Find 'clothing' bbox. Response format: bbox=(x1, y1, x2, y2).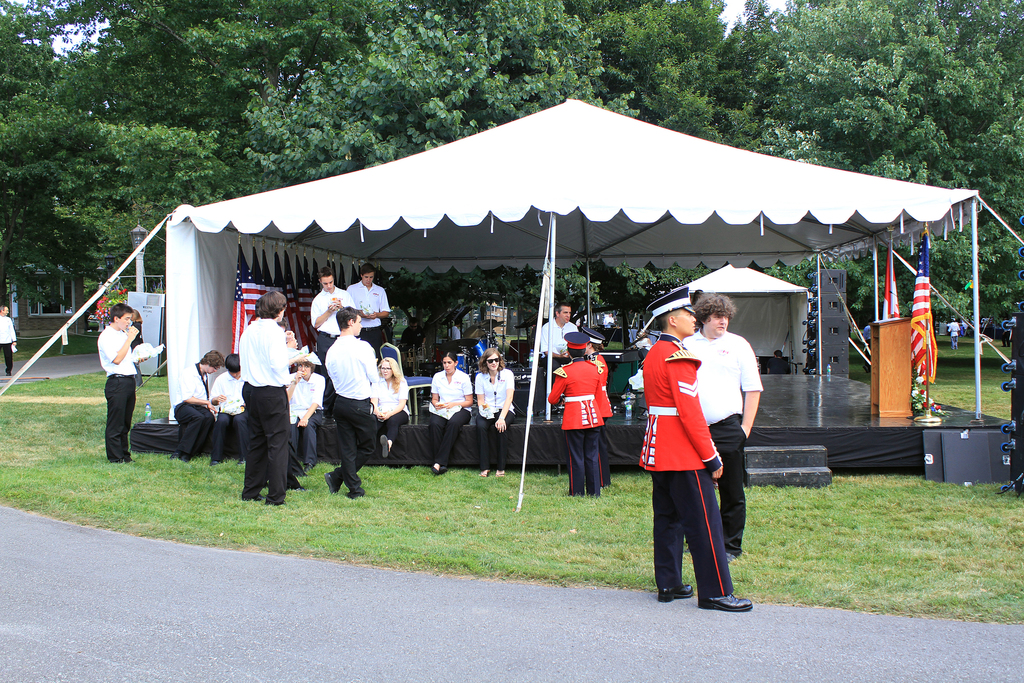
bbox=(349, 280, 389, 353).
